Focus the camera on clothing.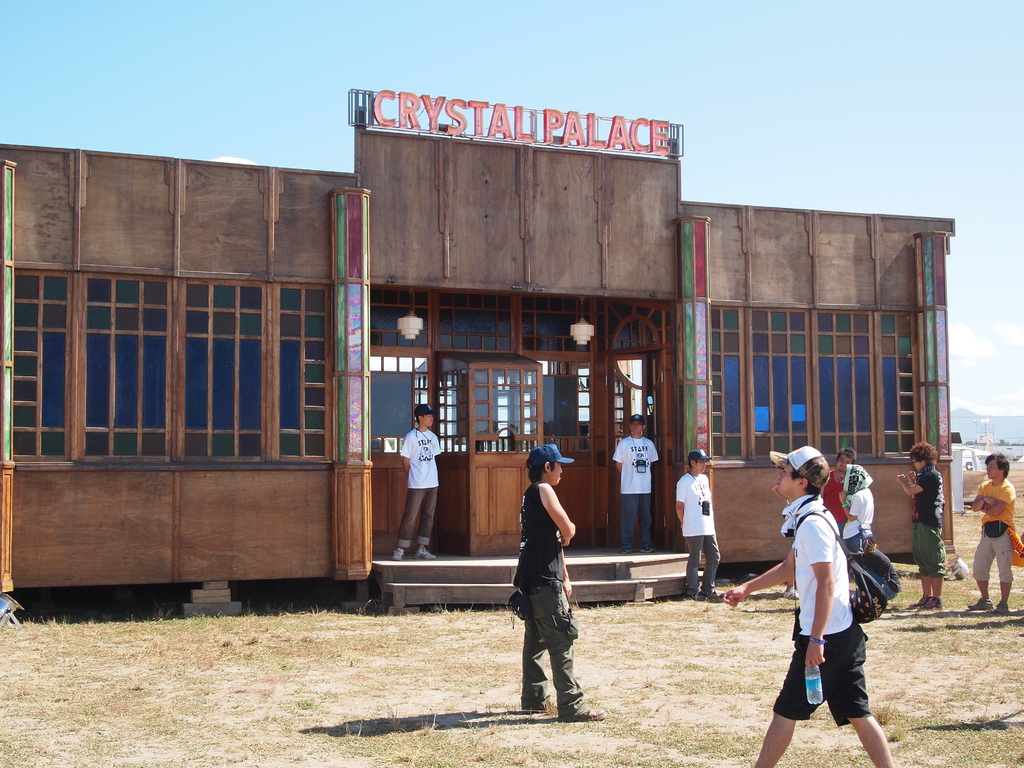
Focus region: left=669, top=470, right=719, bottom=607.
